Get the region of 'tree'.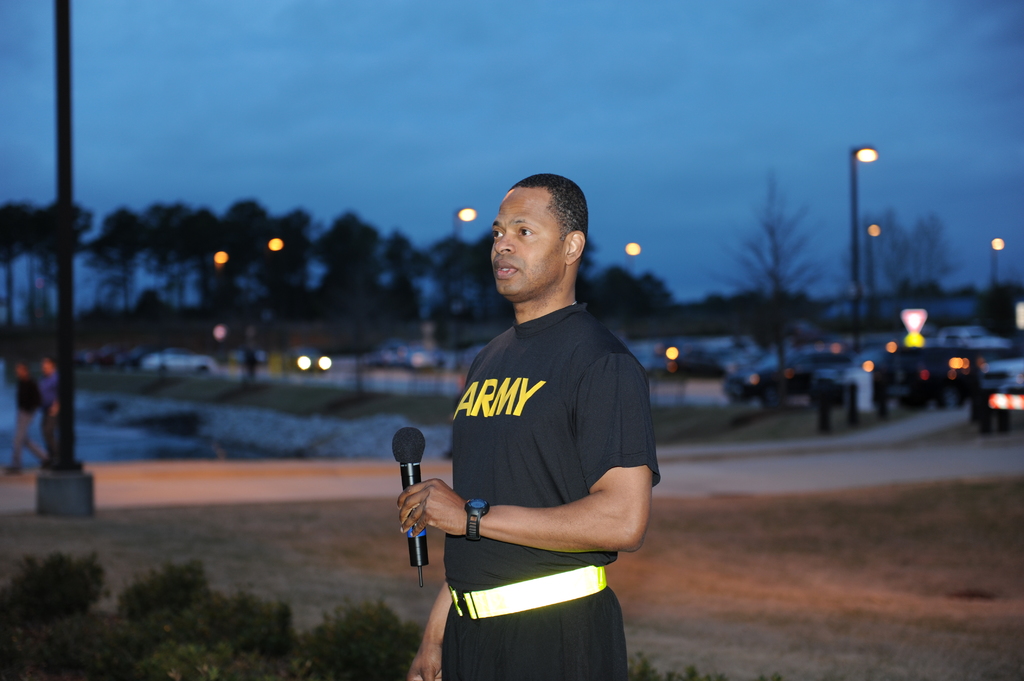
724,159,837,348.
